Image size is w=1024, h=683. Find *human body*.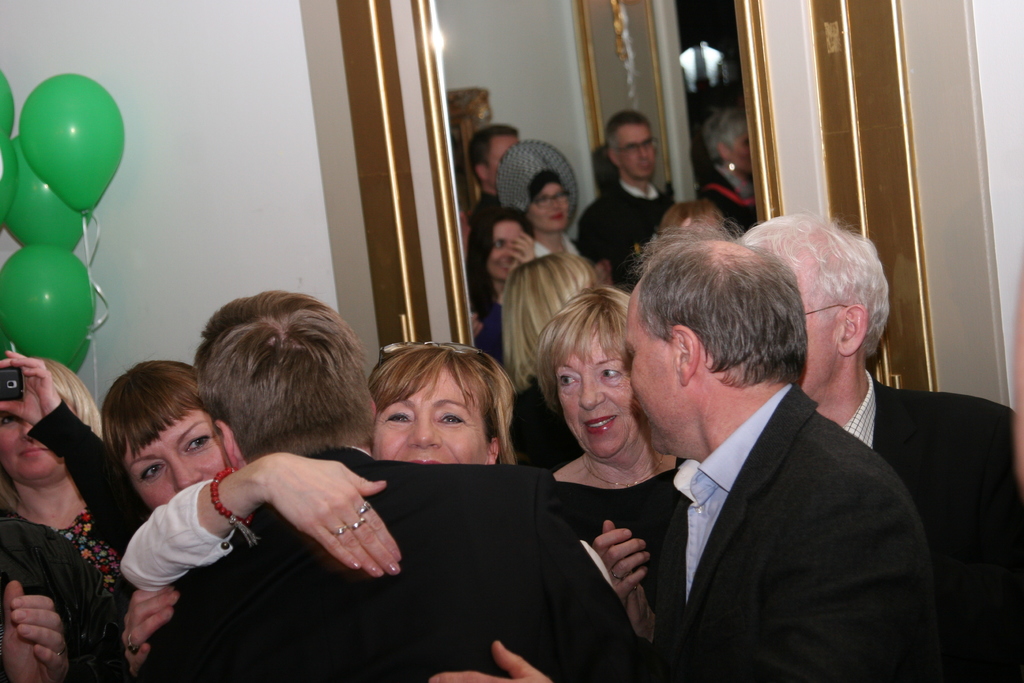
rect(0, 354, 118, 682).
